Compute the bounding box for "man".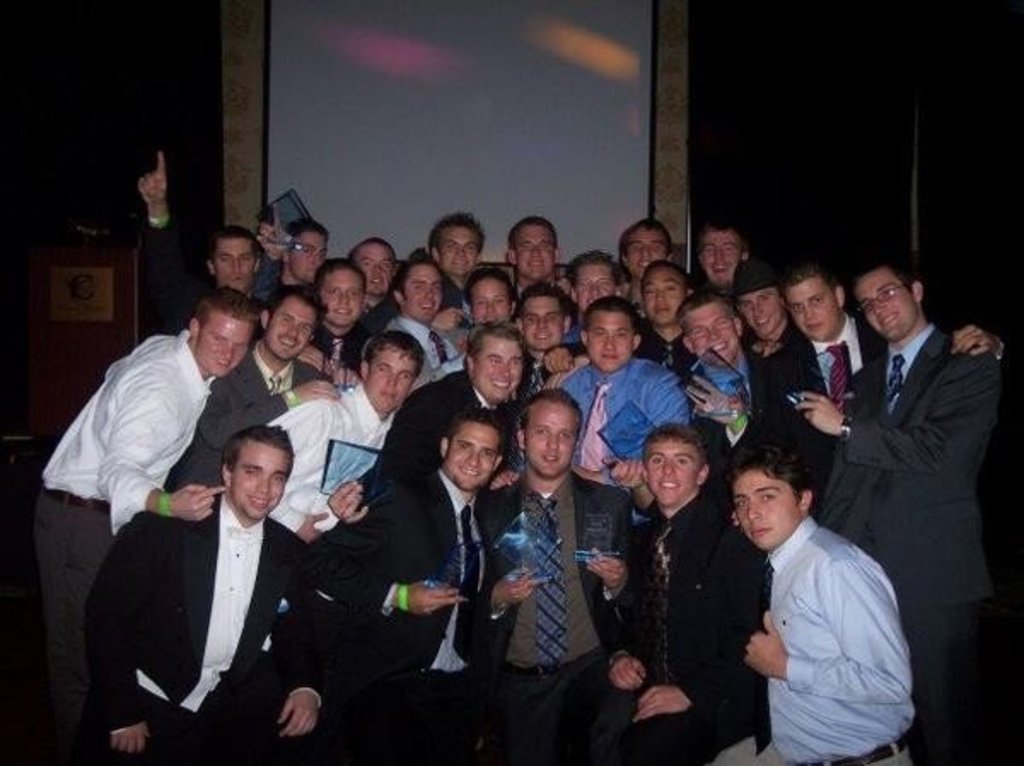
region(427, 208, 480, 278).
